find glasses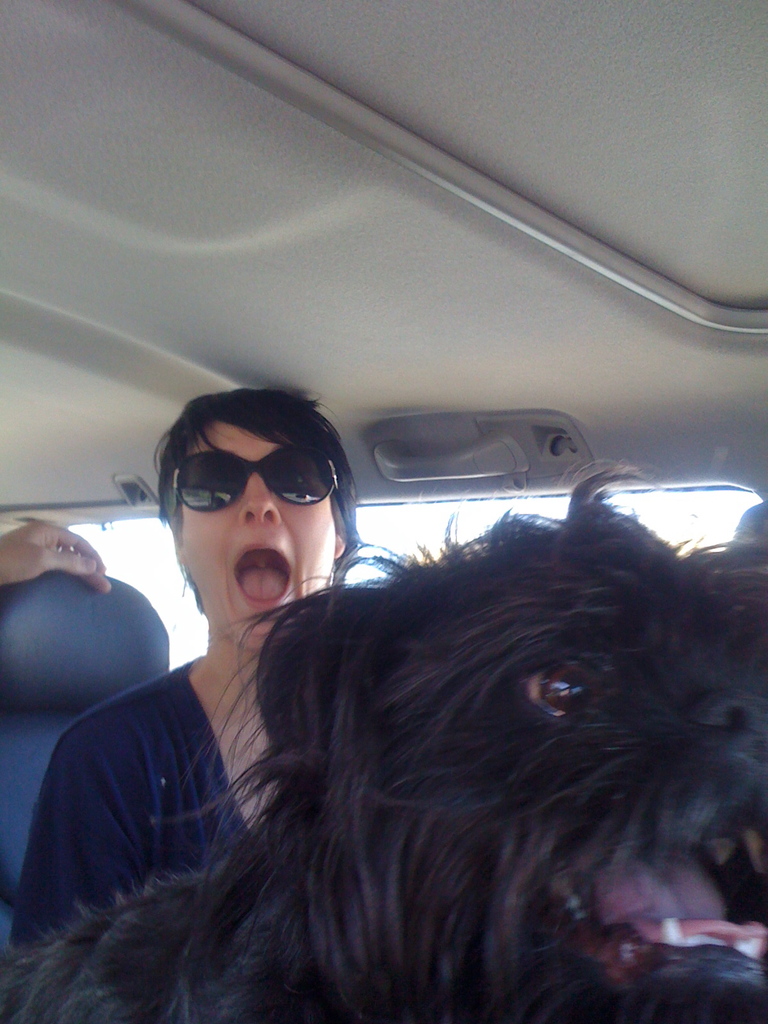
left=162, top=453, right=341, bottom=523
